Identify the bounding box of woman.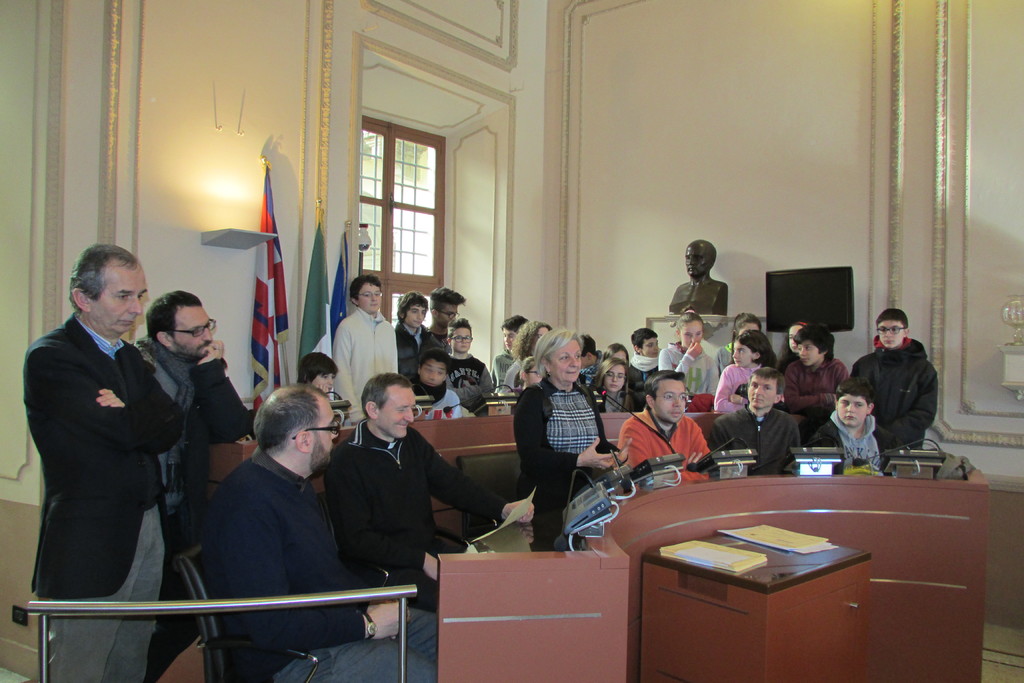
[509,325,615,541].
